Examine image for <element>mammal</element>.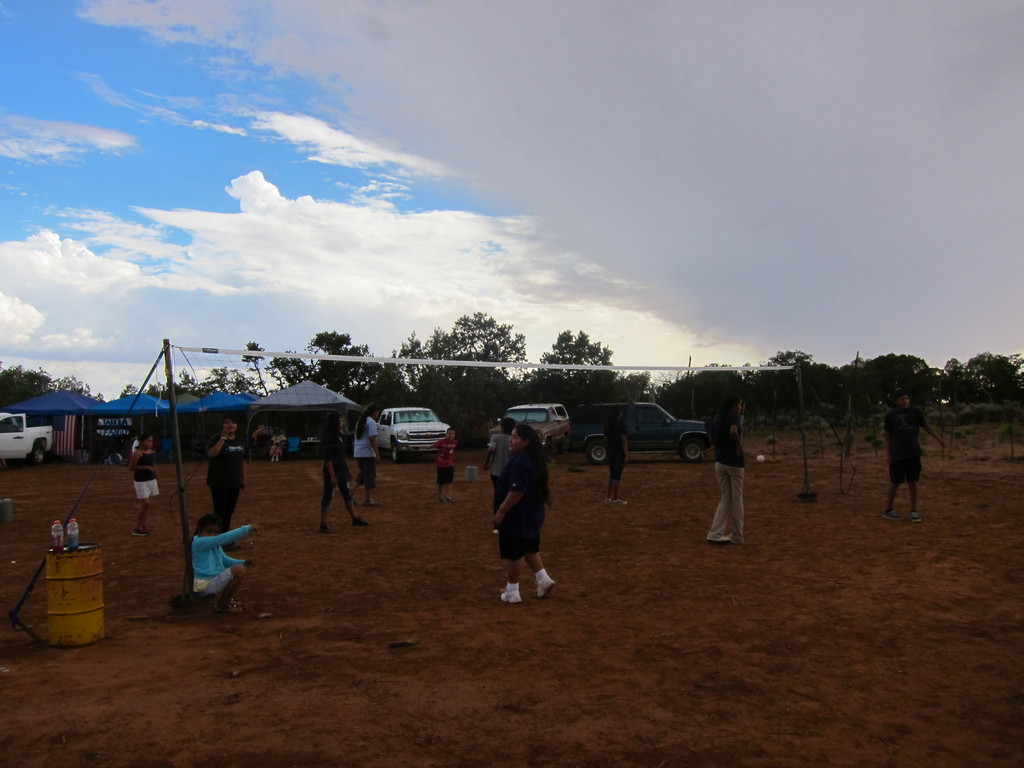
Examination result: {"x1": 606, "y1": 410, "x2": 627, "y2": 501}.
